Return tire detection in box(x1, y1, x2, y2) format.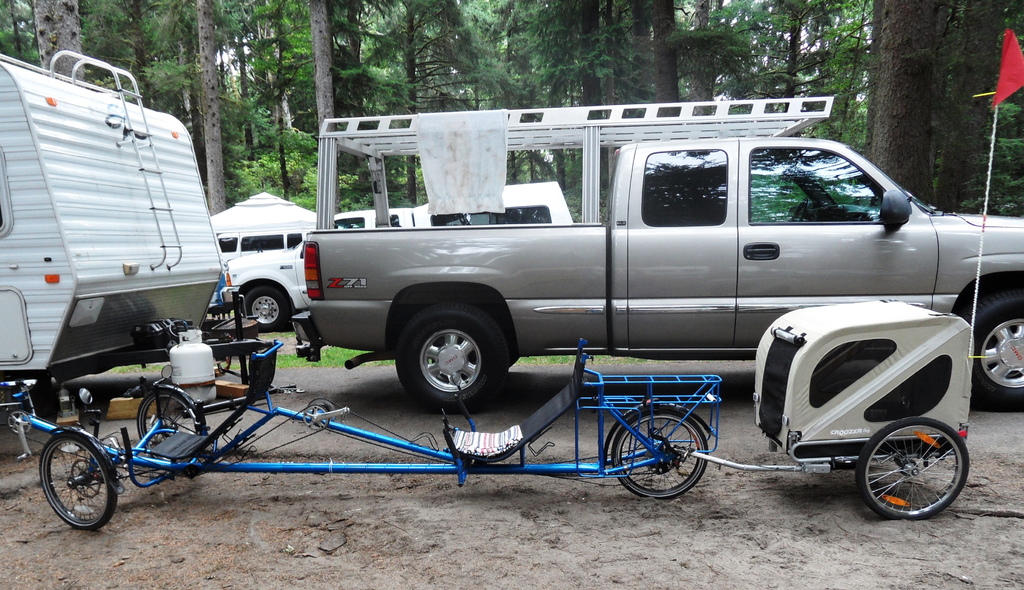
box(867, 422, 965, 511).
